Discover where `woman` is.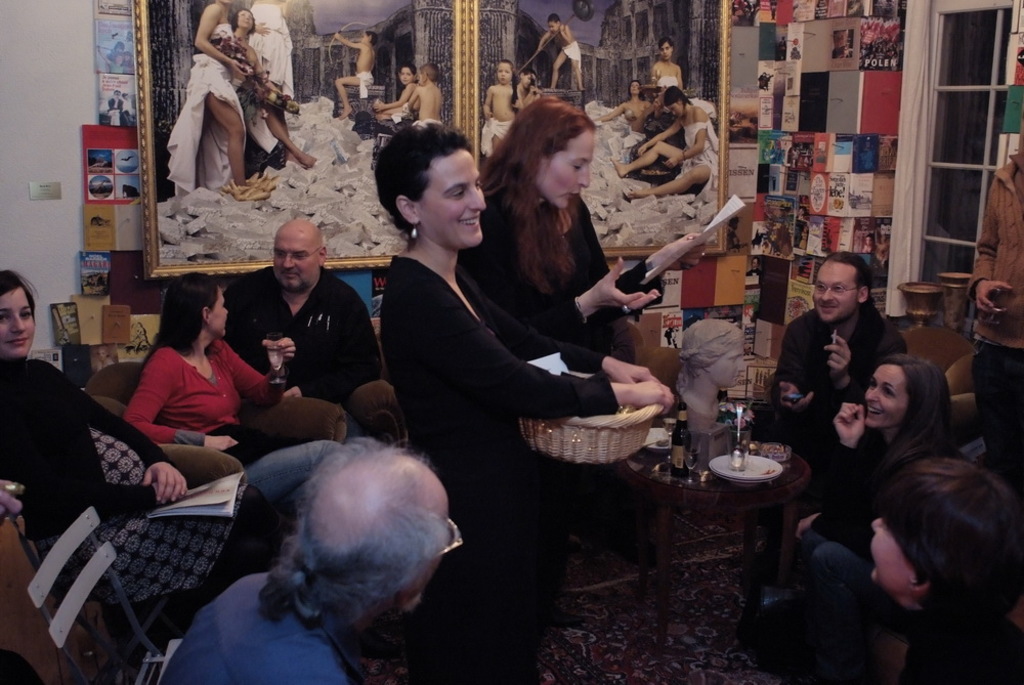
Discovered at BBox(610, 85, 719, 201).
